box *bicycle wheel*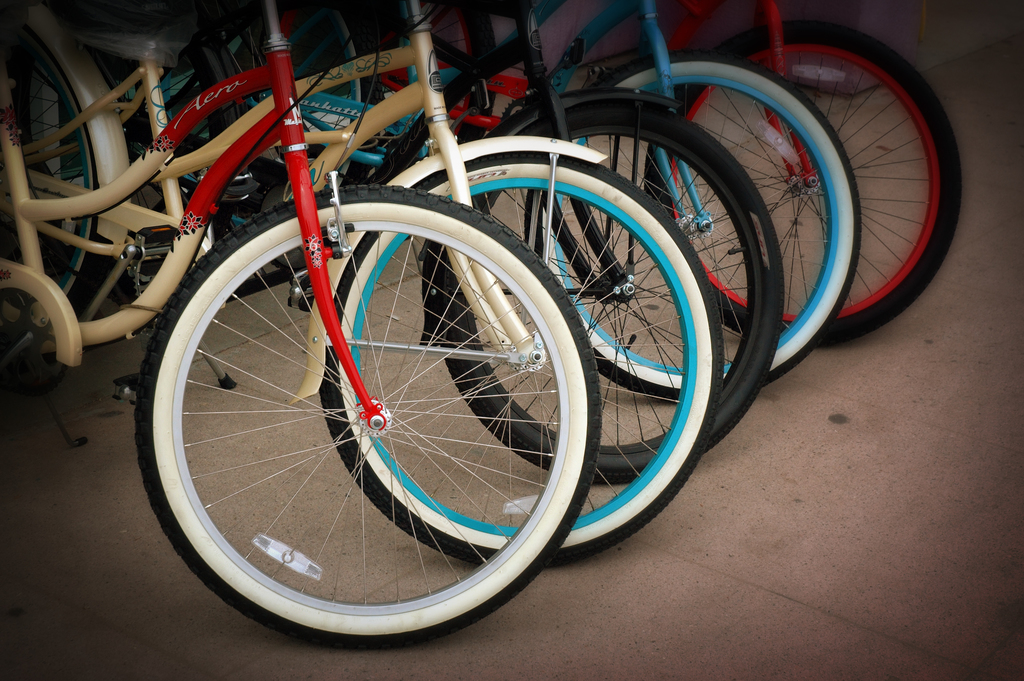
[x1=311, y1=148, x2=724, y2=567]
